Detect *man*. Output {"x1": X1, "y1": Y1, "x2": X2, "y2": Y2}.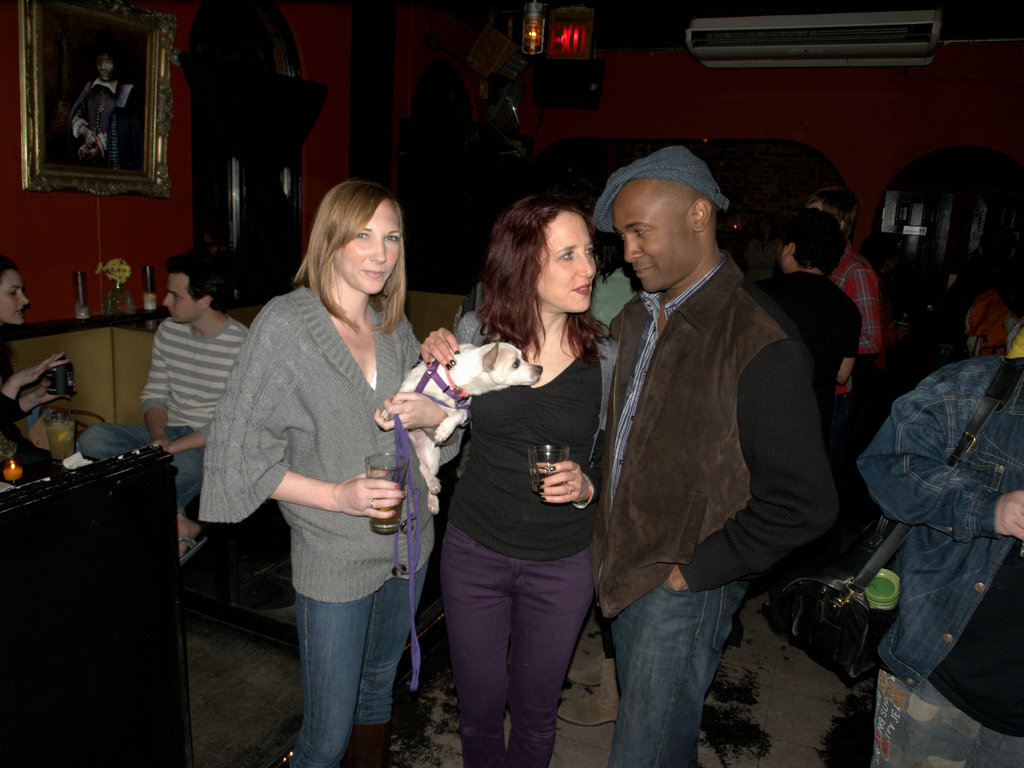
{"x1": 753, "y1": 209, "x2": 860, "y2": 398}.
